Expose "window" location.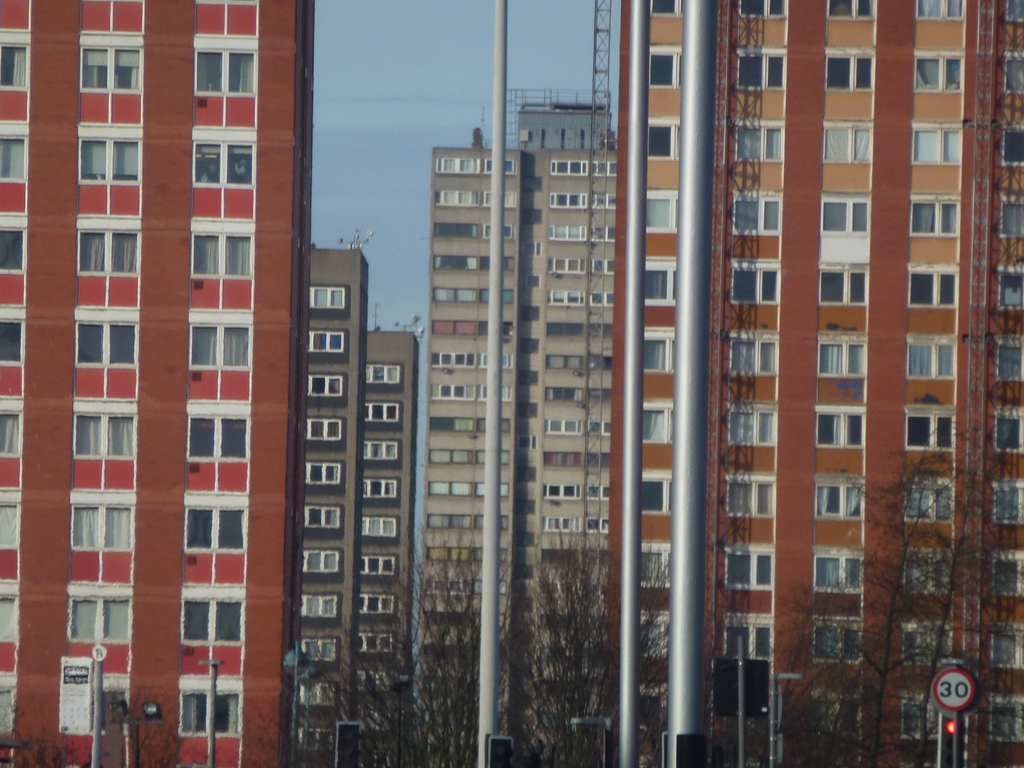
Exposed at 1001, 197, 1023, 241.
